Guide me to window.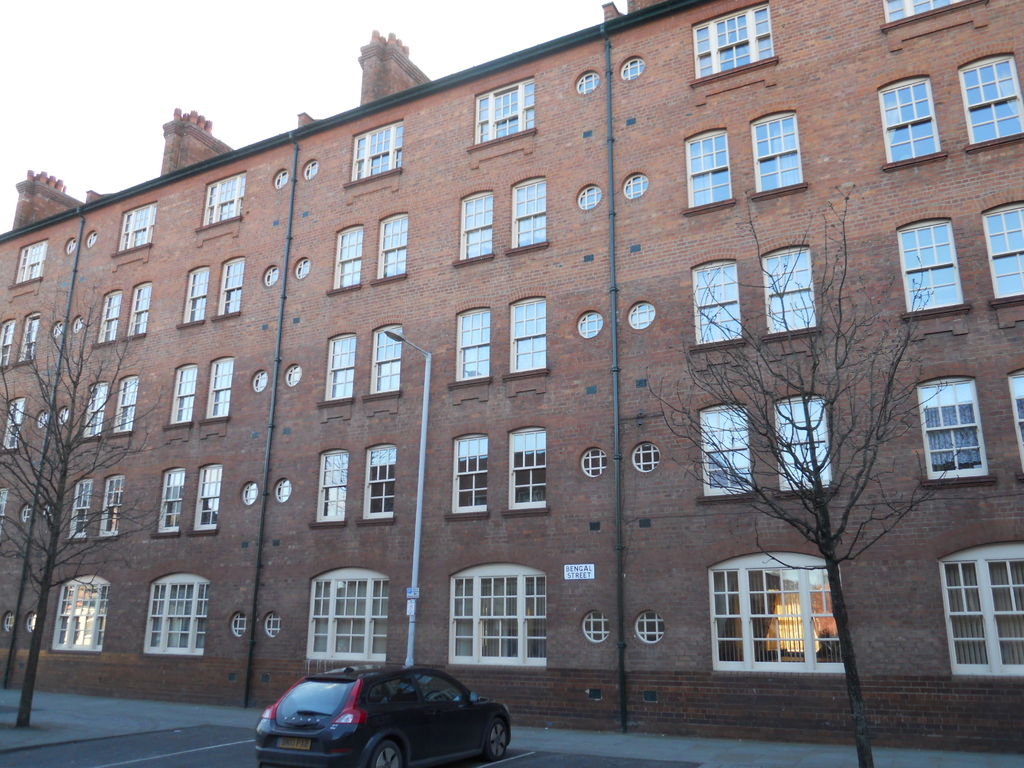
Guidance: <region>776, 393, 833, 495</region>.
